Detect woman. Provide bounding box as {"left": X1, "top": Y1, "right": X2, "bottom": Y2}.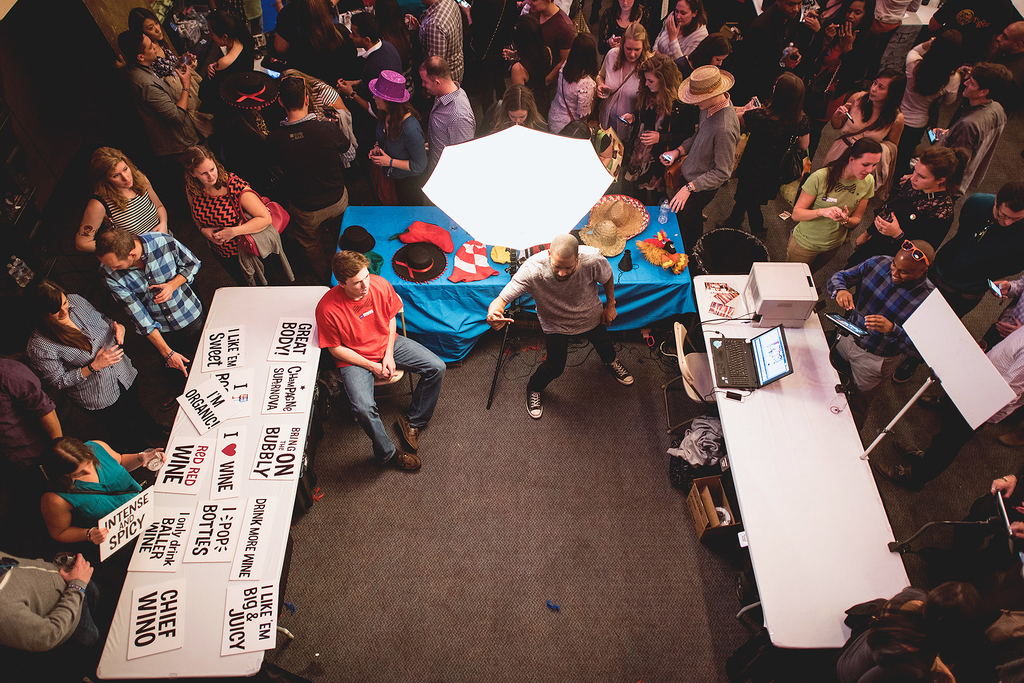
{"left": 40, "top": 435, "right": 166, "bottom": 573}.
